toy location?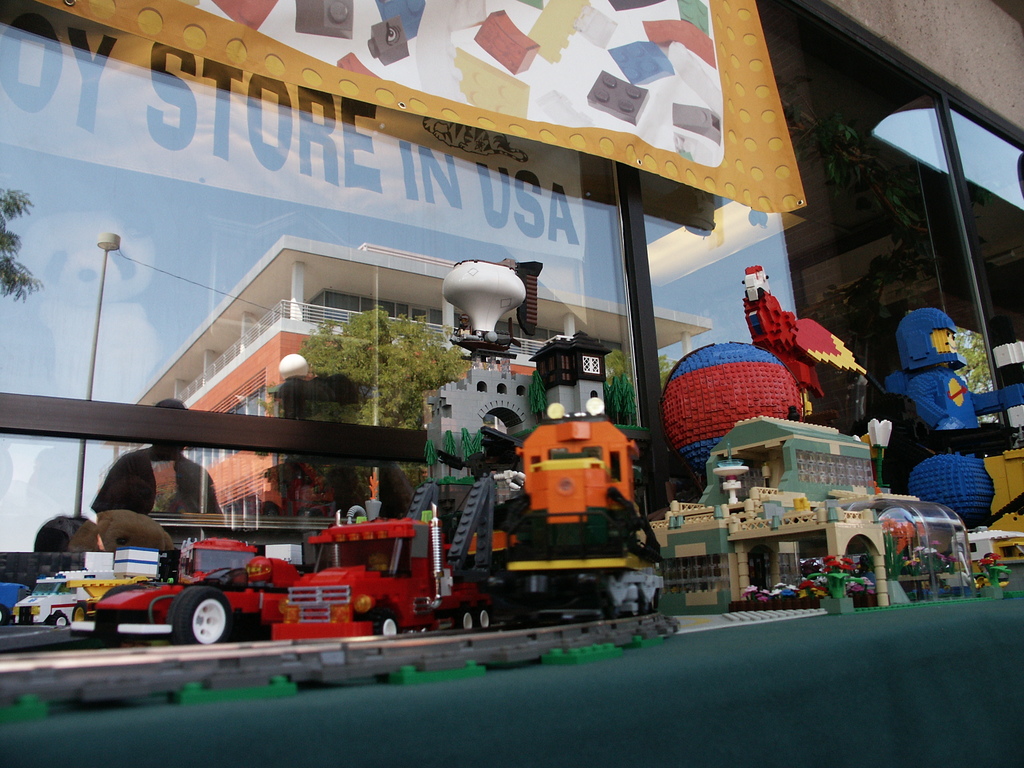
Rect(535, 90, 593, 125)
